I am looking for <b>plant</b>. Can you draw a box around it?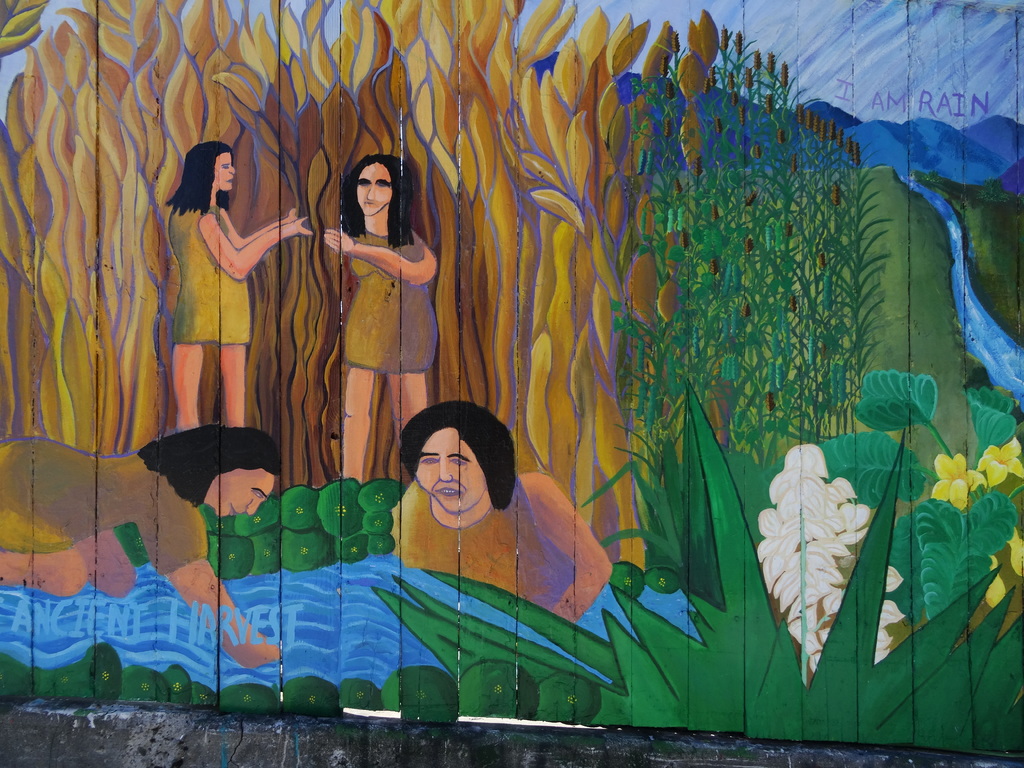
Sure, the bounding box is 578:19:896:597.
